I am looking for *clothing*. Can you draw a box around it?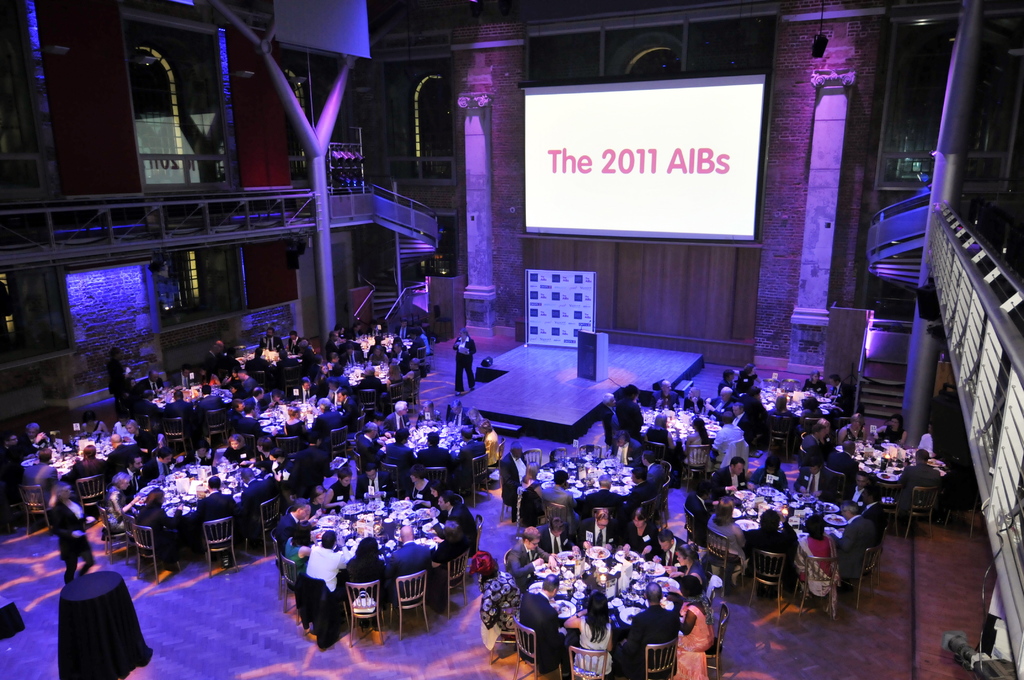
Sure, the bounding box is bbox=[886, 418, 902, 449].
